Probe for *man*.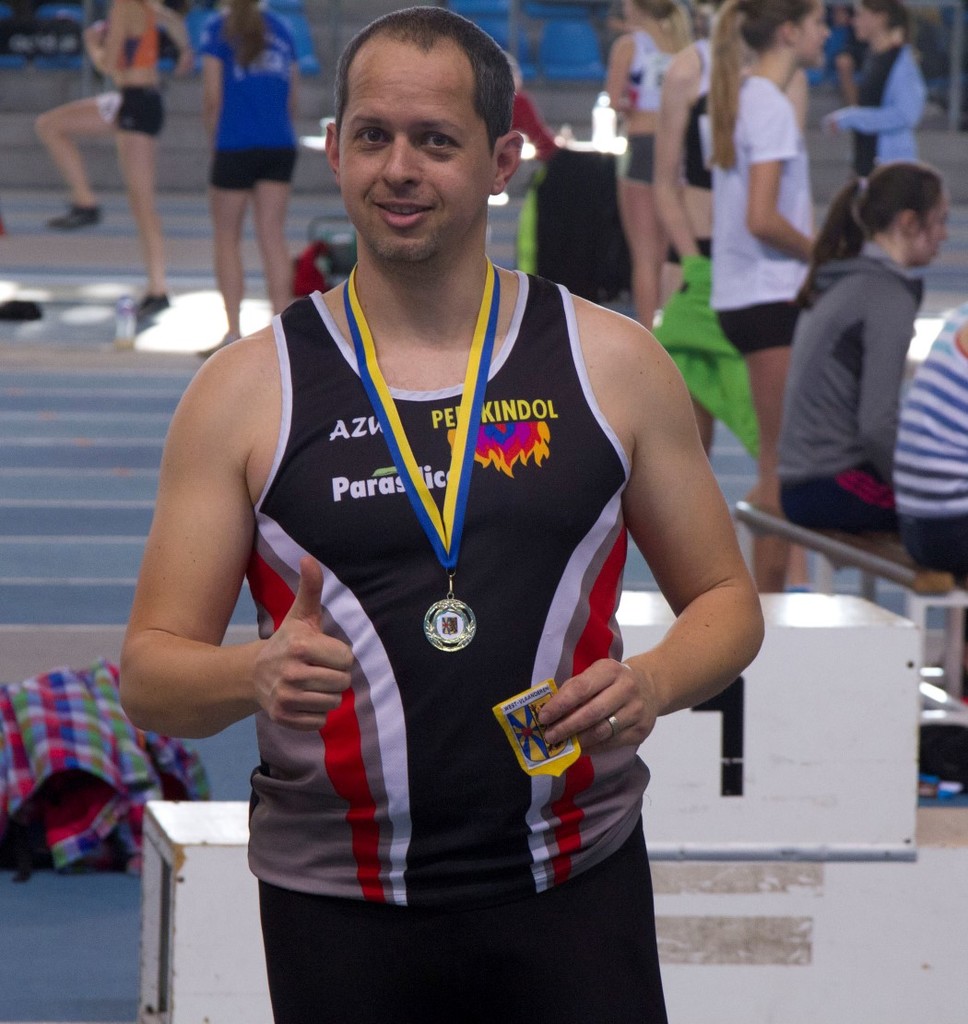
Probe result: bbox(143, 0, 733, 1016).
